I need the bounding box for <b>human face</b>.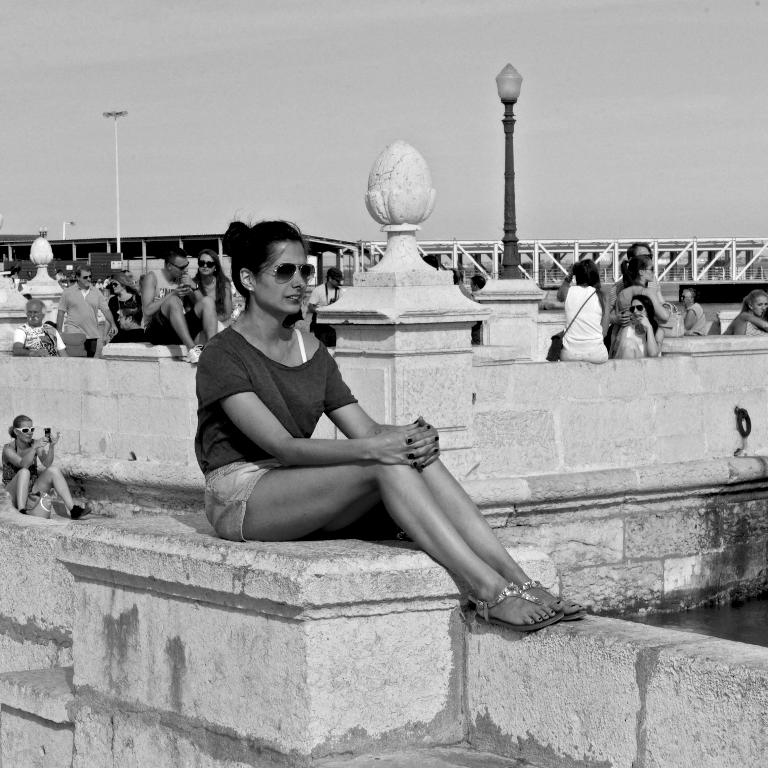
Here it is: <region>629, 300, 642, 326</region>.
